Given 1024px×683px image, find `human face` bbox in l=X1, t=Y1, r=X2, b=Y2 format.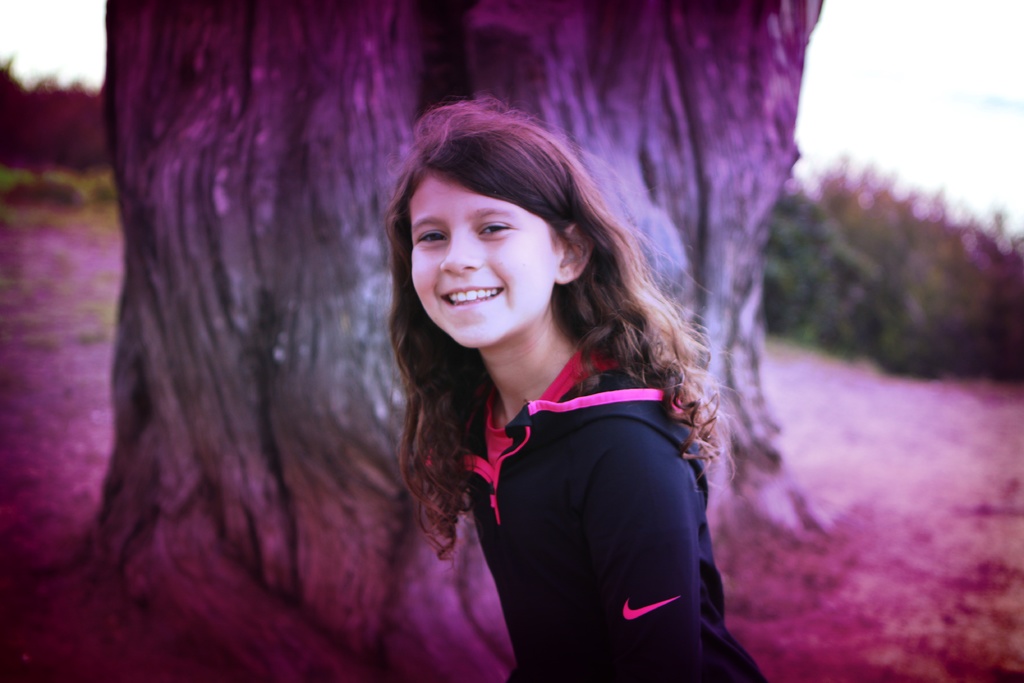
l=414, t=176, r=565, b=351.
